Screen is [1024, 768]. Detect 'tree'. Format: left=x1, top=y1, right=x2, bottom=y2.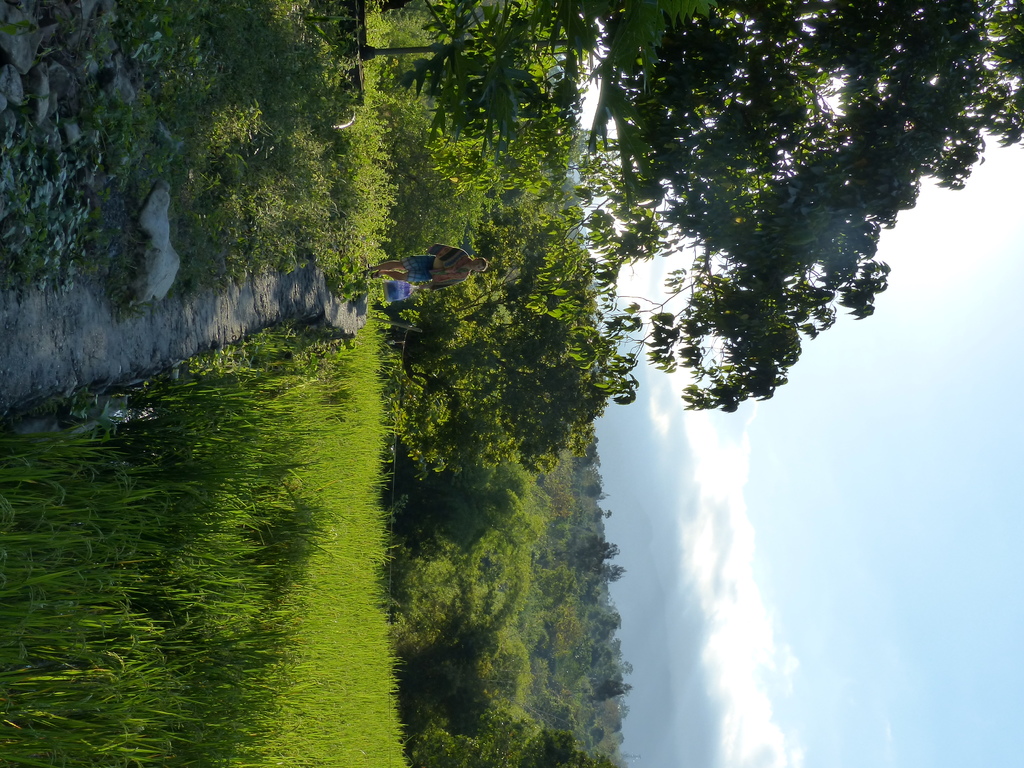
left=366, top=0, right=1023, bottom=412.
